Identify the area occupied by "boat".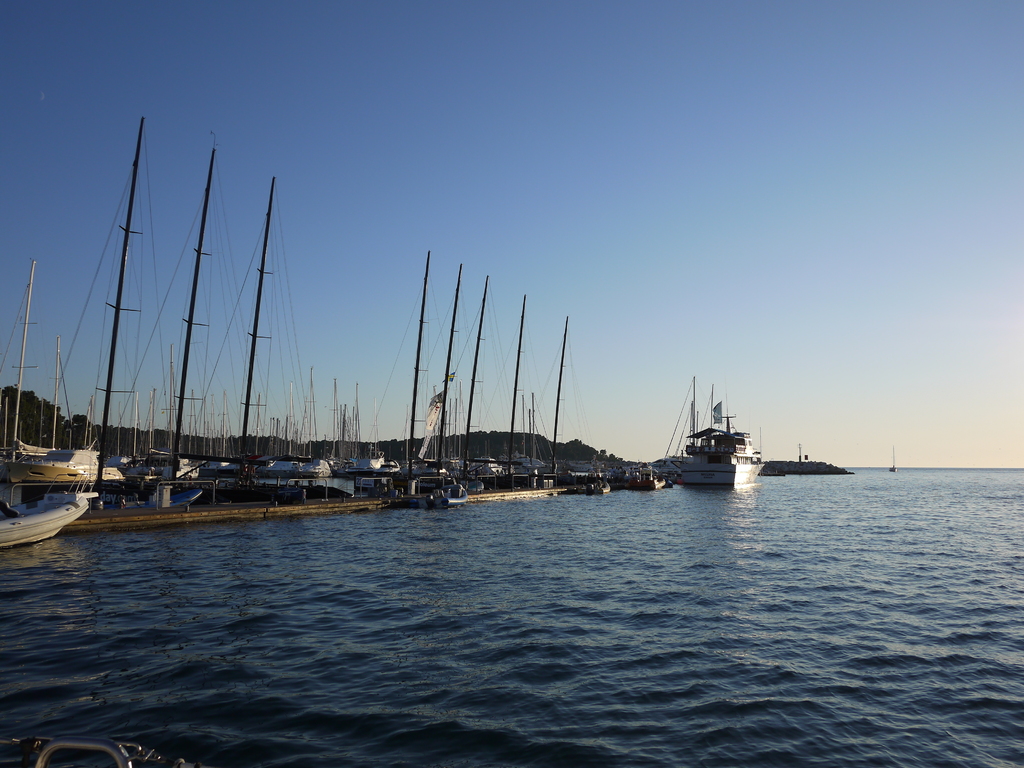
Area: pyautogui.locateOnScreen(0, 468, 100, 554).
